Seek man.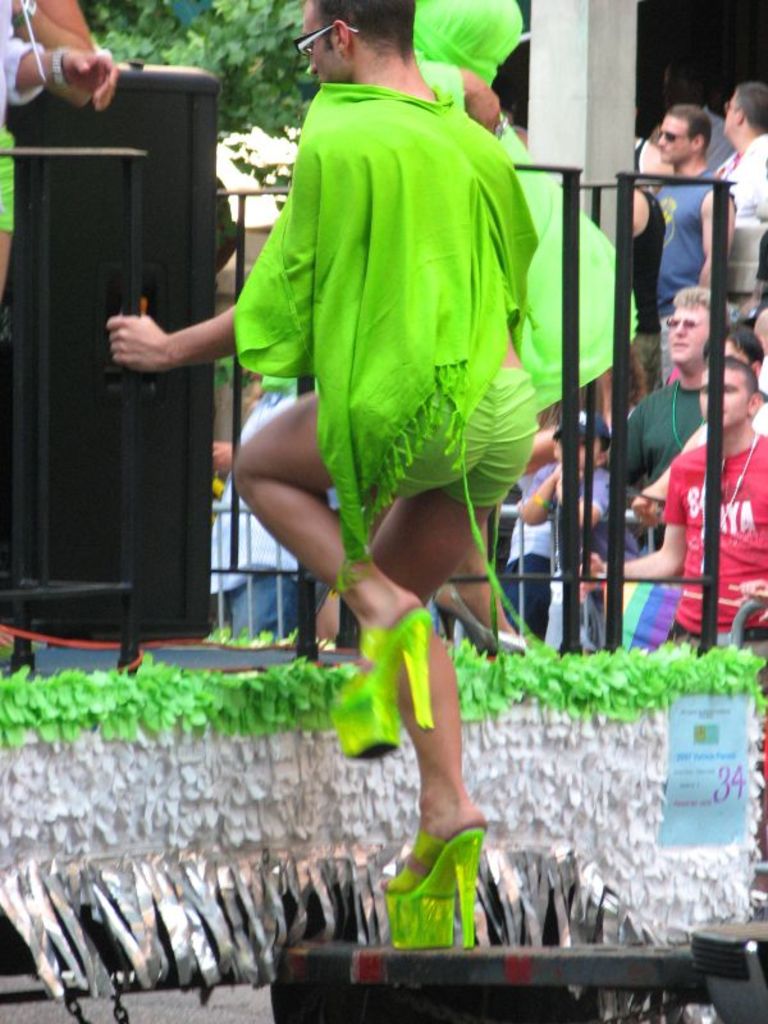
bbox=[612, 284, 739, 530].
